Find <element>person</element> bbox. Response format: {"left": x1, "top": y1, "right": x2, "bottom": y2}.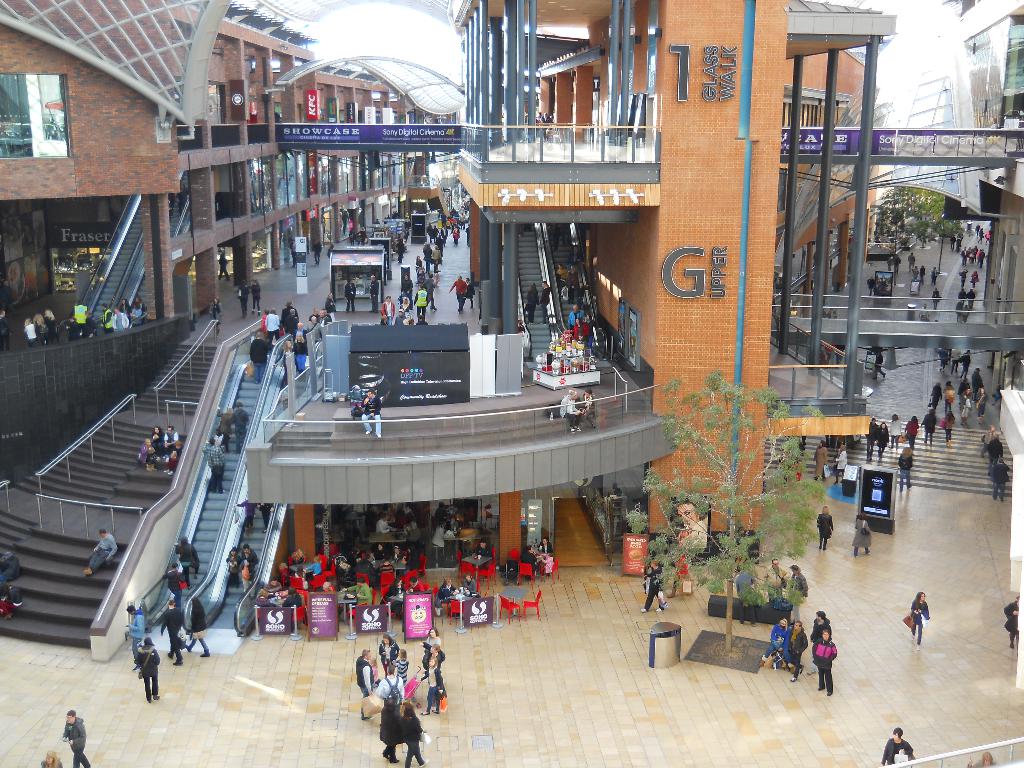
{"left": 293, "top": 319, "right": 310, "bottom": 342}.
